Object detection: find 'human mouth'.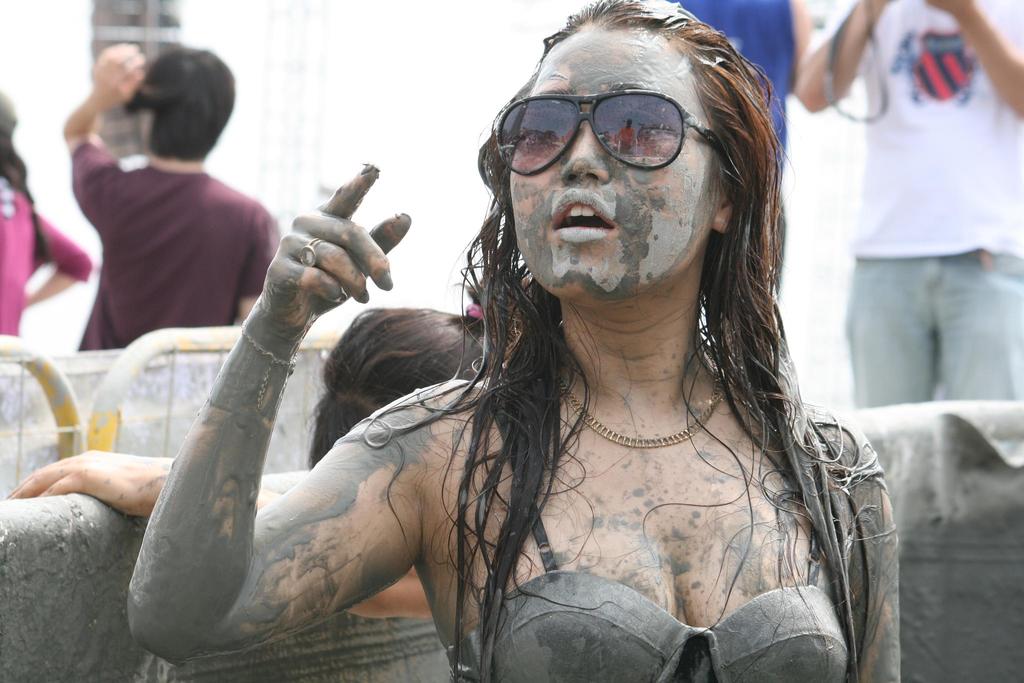
(left=545, top=179, right=620, bottom=247).
